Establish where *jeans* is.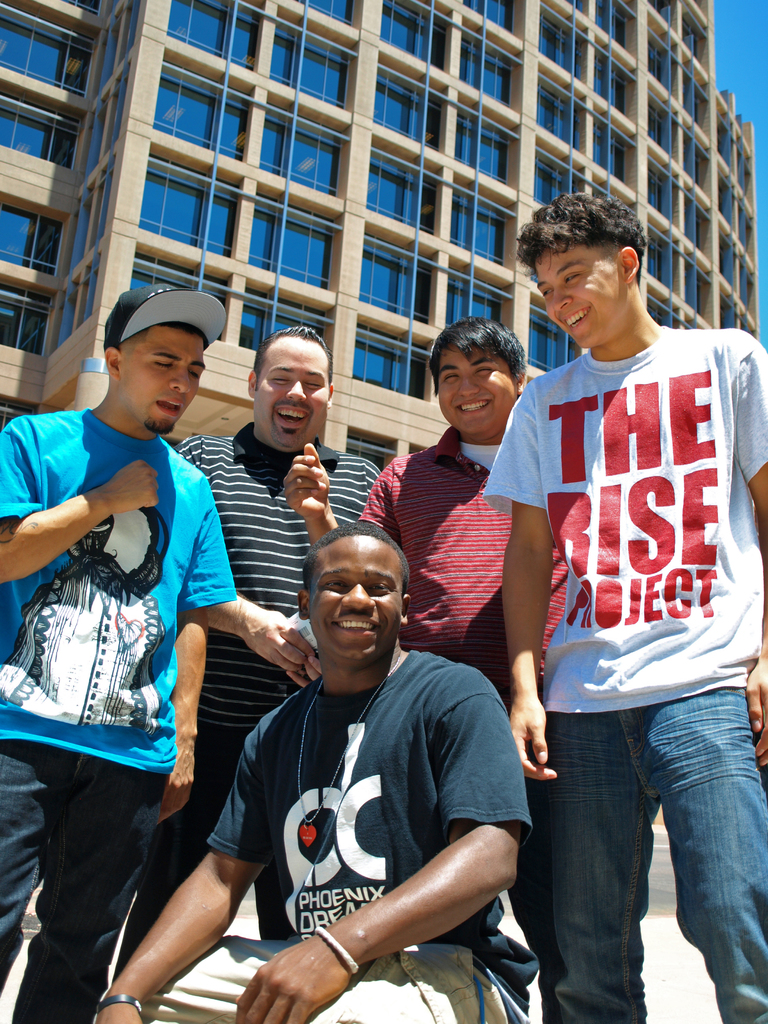
Established at Rect(522, 694, 755, 1016).
